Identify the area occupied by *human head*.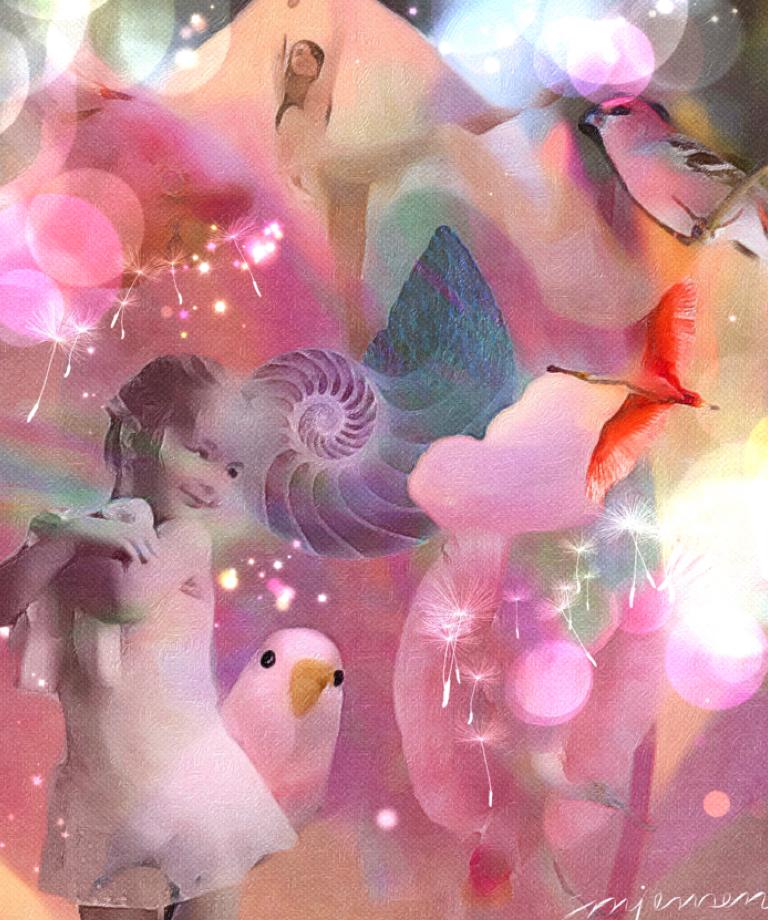
Area: BBox(288, 35, 324, 76).
